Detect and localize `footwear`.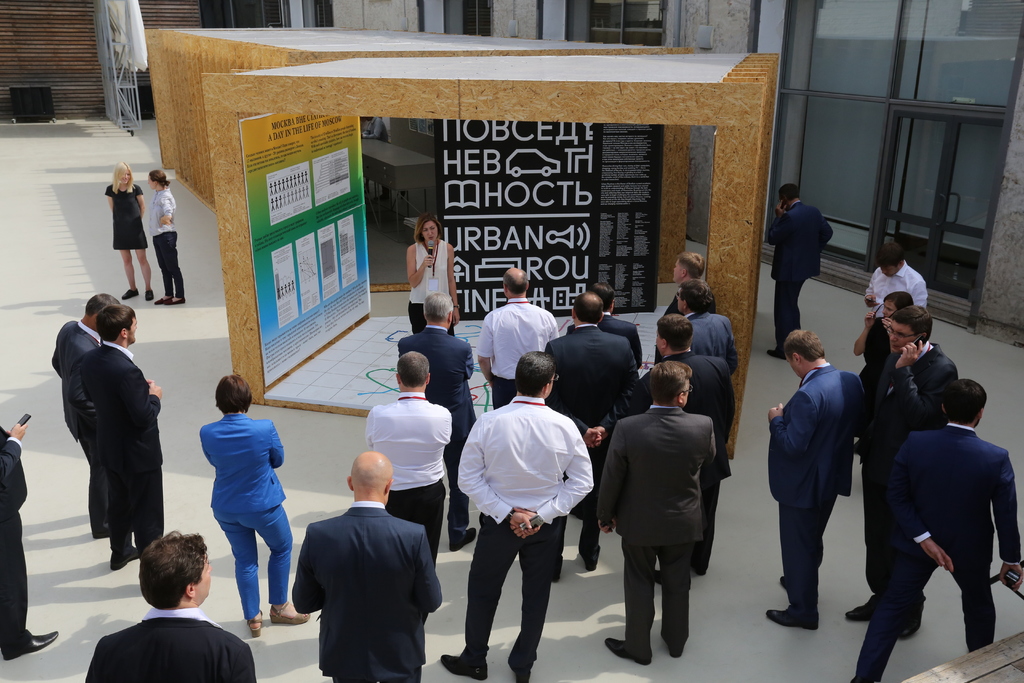
Localized at <bbox>898, 616, 920, 637</bbox>.
